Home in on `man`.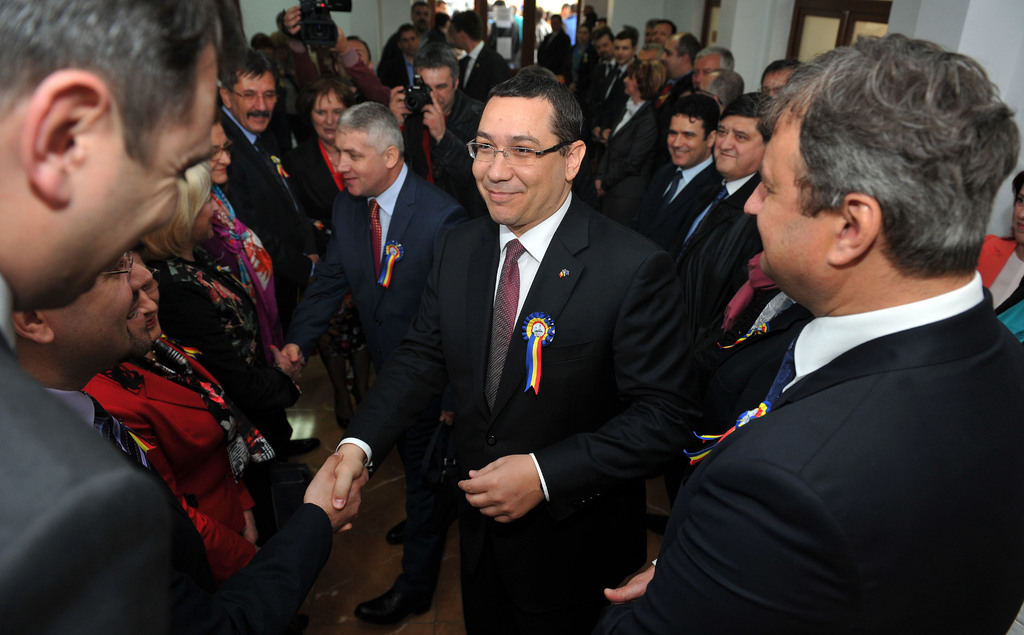
Homed in at <box>446,13,508,102</box>.
